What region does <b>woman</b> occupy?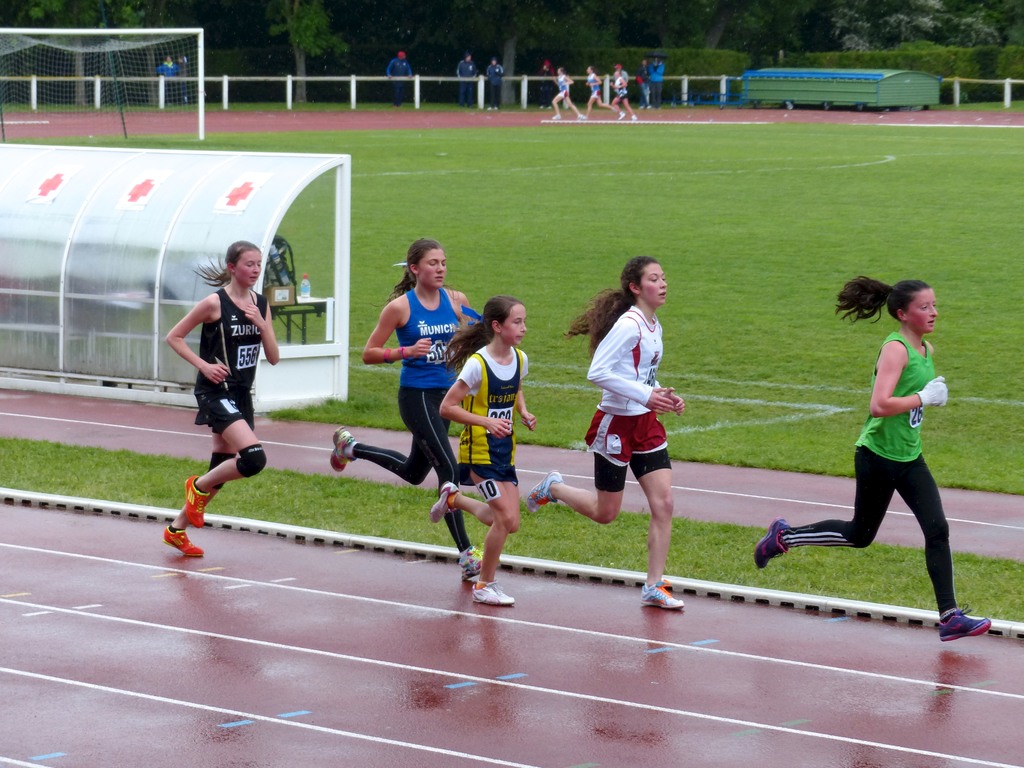
{"x1": 335, "y1": 235, "x2": 502, "y2": 596}.
